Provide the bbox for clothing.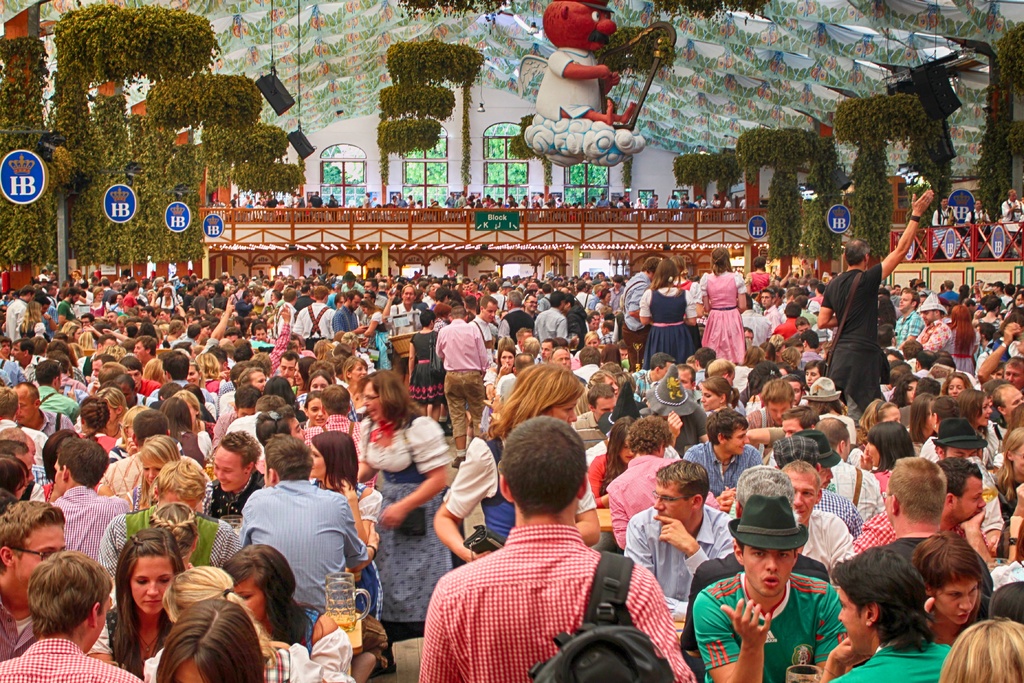
crop(1, 634, 144, 682).
